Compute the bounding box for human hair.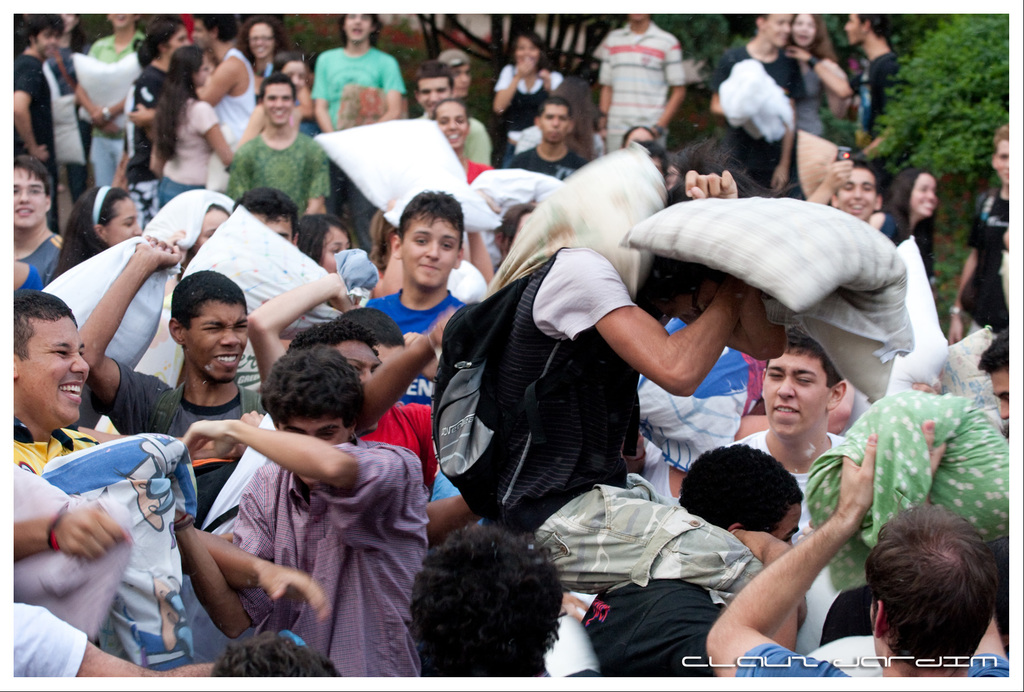
locate(890, 168, 941, 219).
